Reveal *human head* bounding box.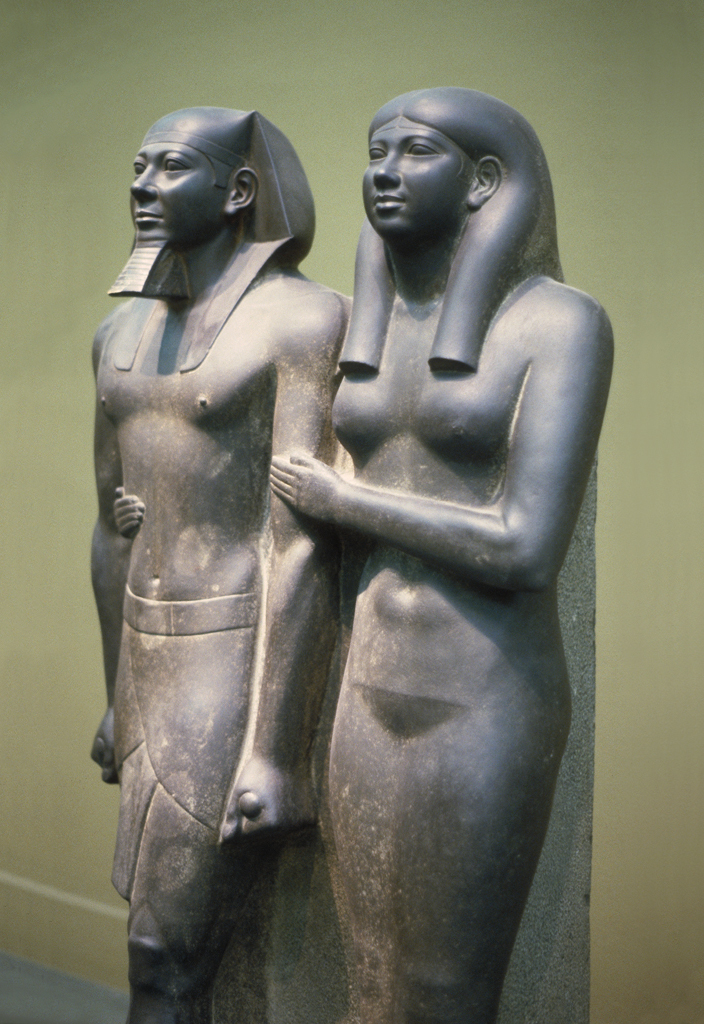
Revealed: bbox=[351, 78, 533, 245].
